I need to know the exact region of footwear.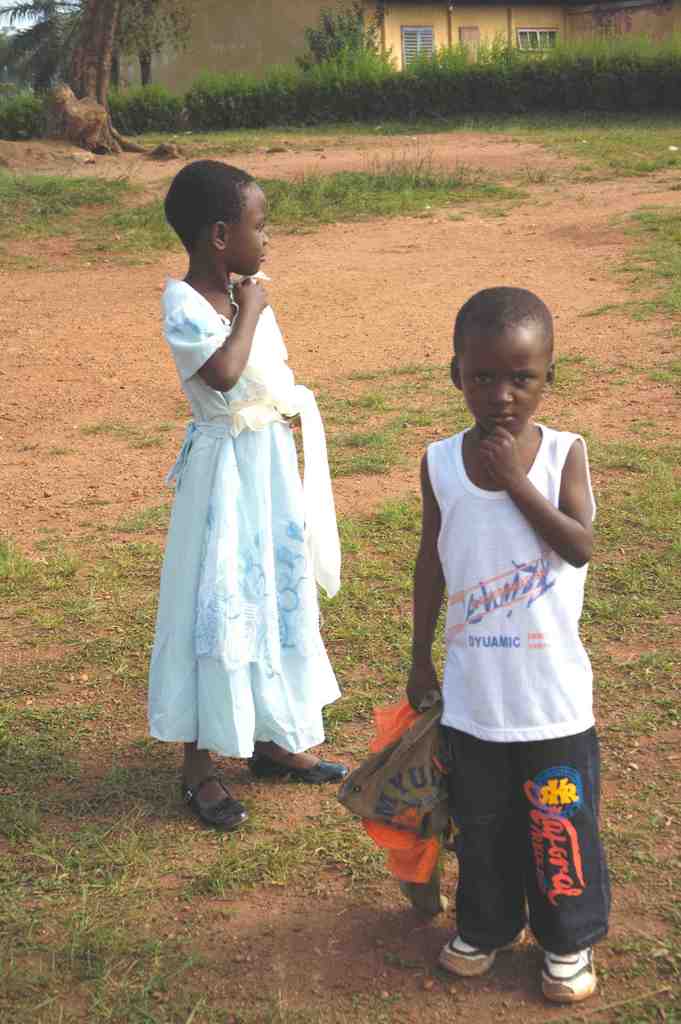
Region: 177:776:249:836.
